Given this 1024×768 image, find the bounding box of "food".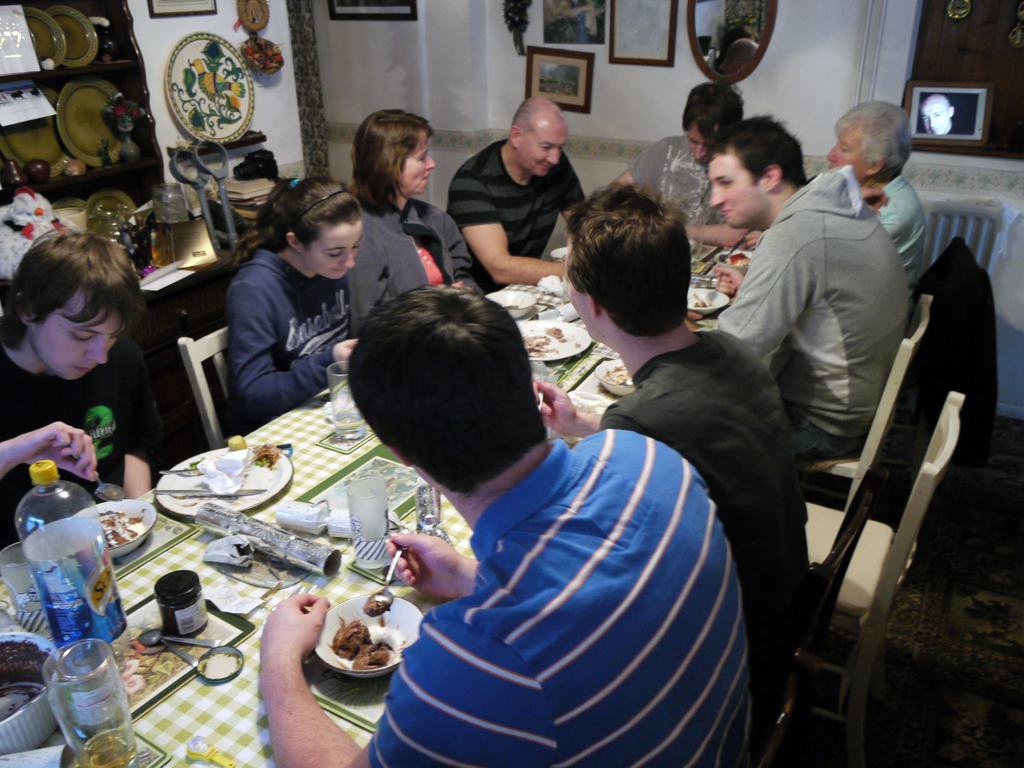
{"x1": 527, "y1": 333, "x2": 558, "y2": 357}.
